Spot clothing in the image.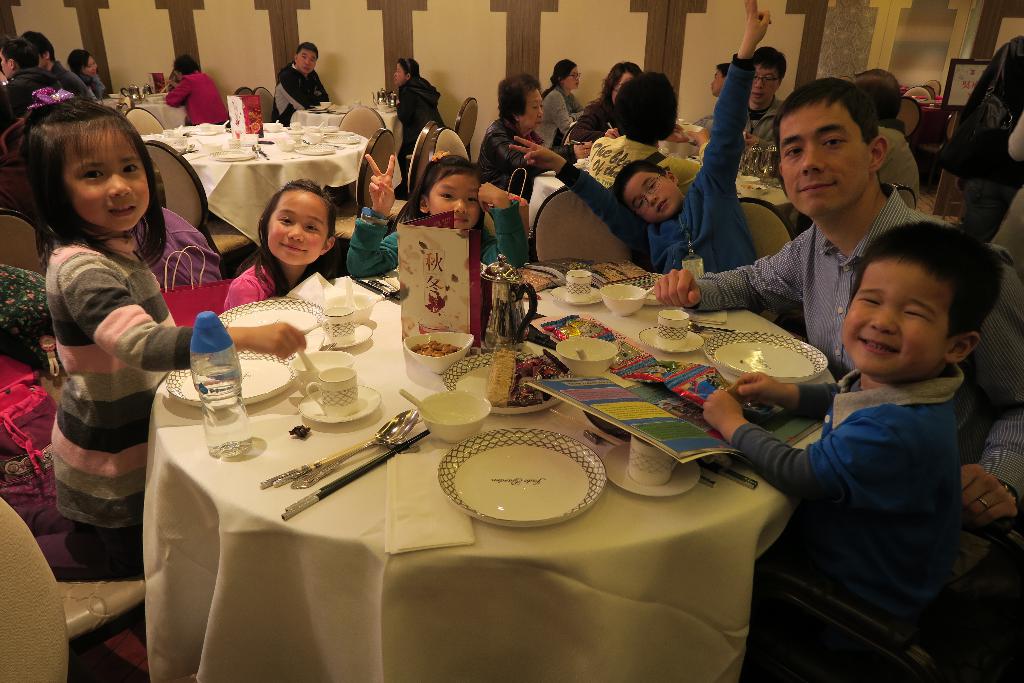
clothing found at pyautogui.locateOnScreen(748, 94, 788, 167).
